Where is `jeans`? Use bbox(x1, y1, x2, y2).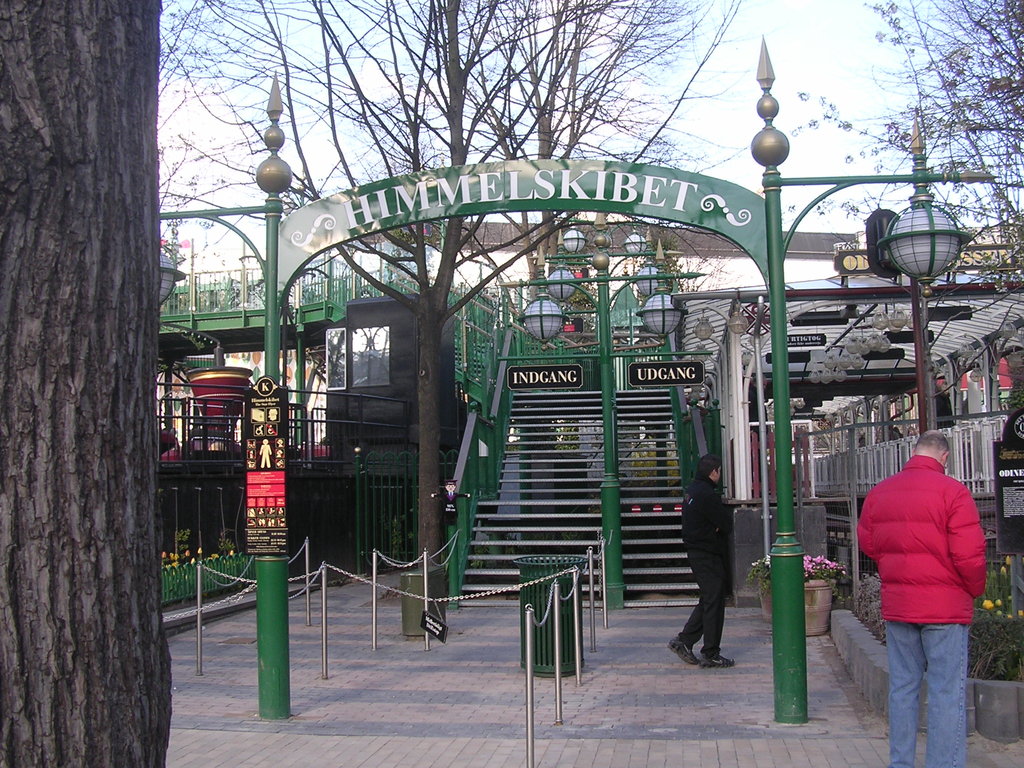
bbox(671, 563, 732, 662).
